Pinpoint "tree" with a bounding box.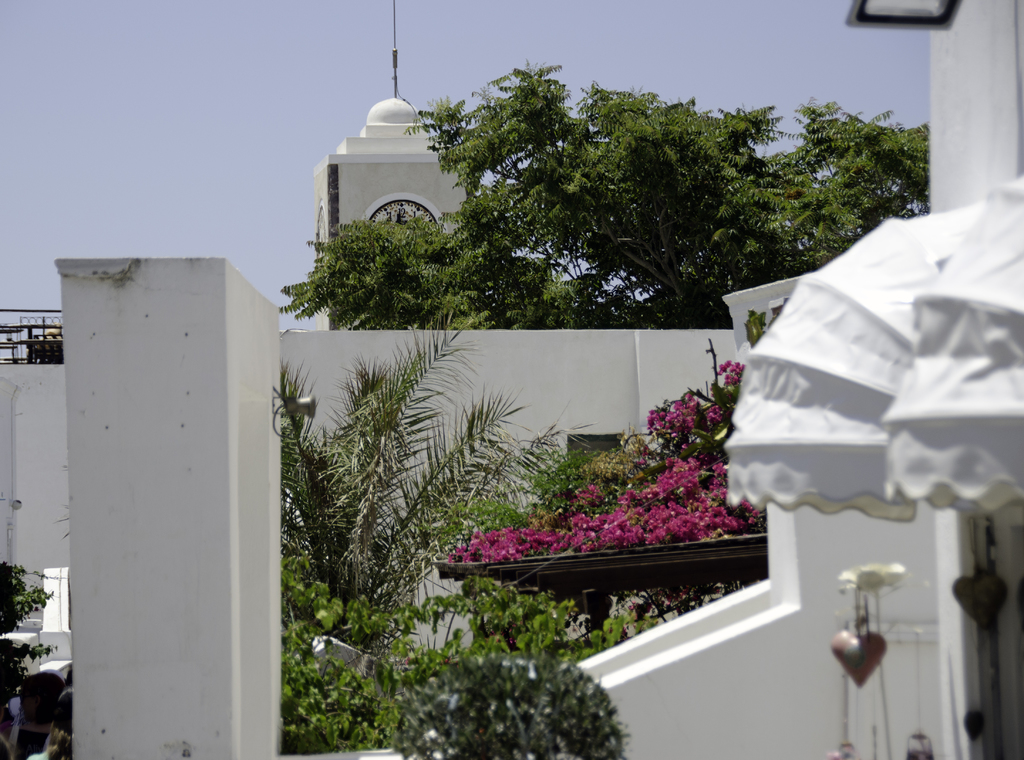
<bbox>274, 227, 506, 343</bbox>.
